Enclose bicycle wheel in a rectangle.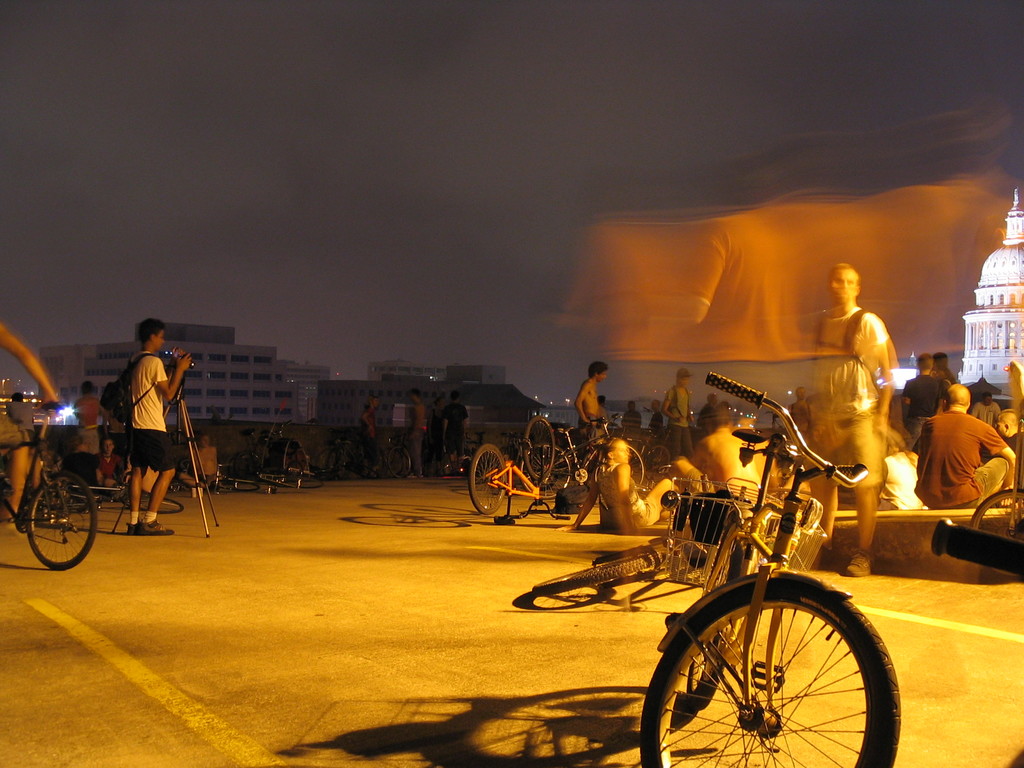
(left=691, top=538, right=749, bottom=707).
